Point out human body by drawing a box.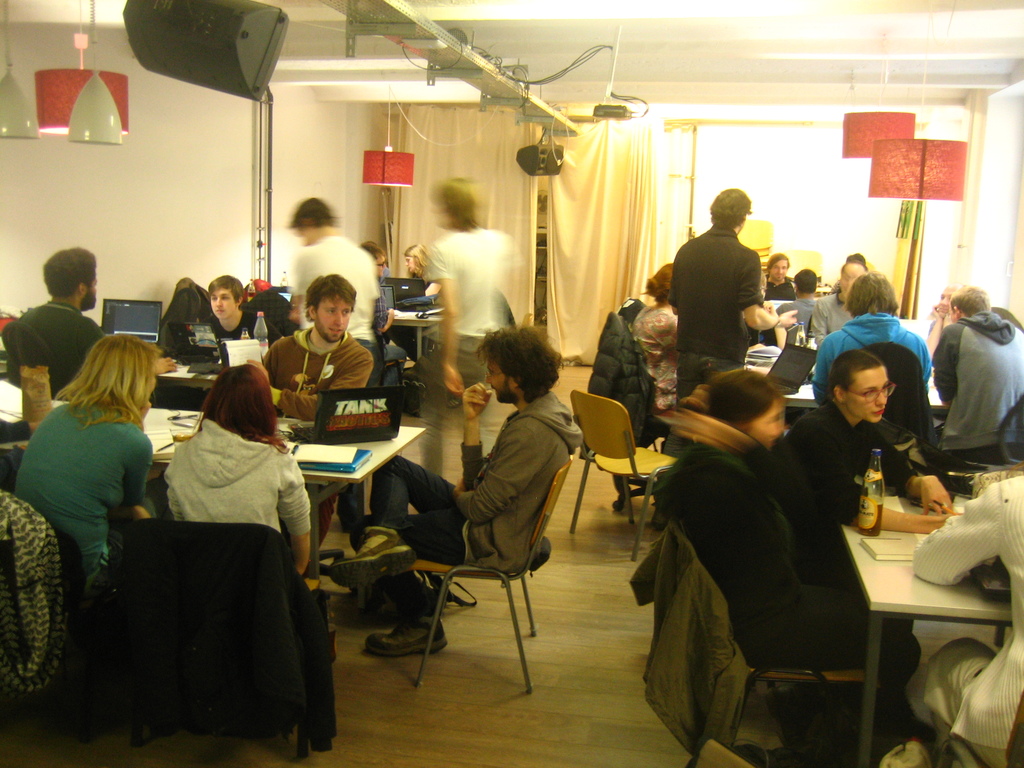
260:270:370:435.
